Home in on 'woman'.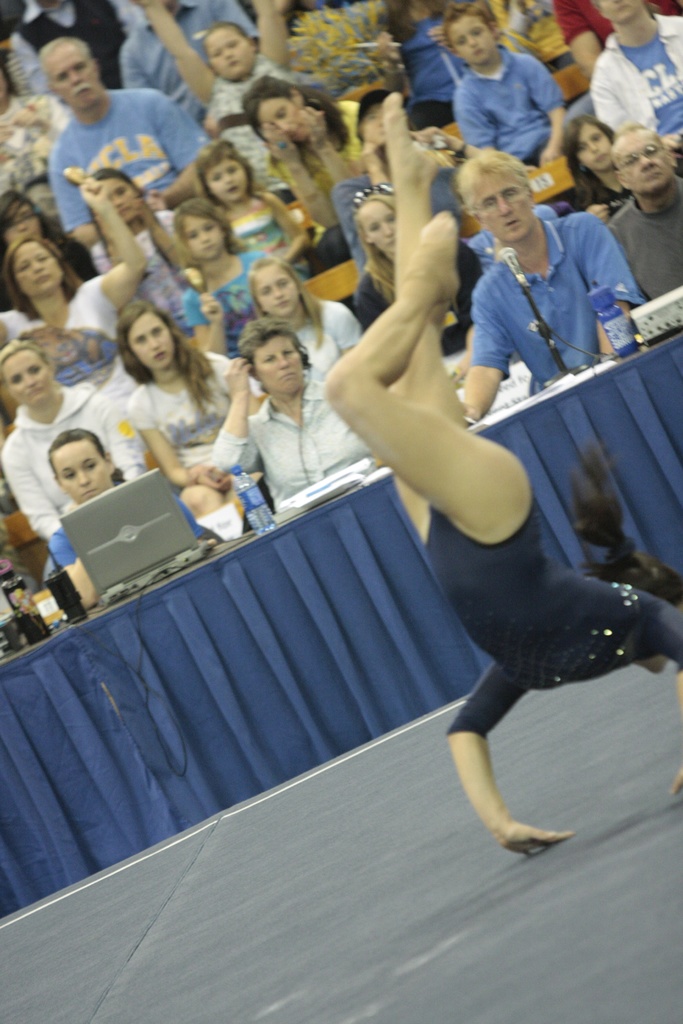
Homed in at Rect(0, 340, 154, 566).
